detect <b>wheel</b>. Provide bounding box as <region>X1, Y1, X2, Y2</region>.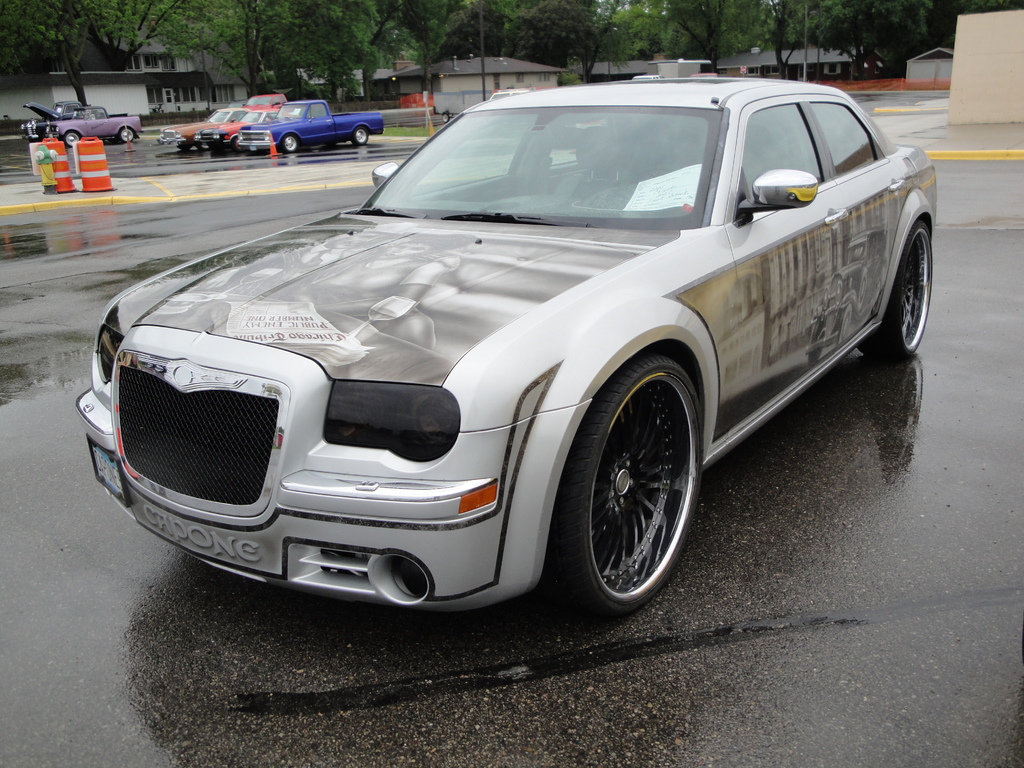
<region>353, 124, 369, 149</region>.
